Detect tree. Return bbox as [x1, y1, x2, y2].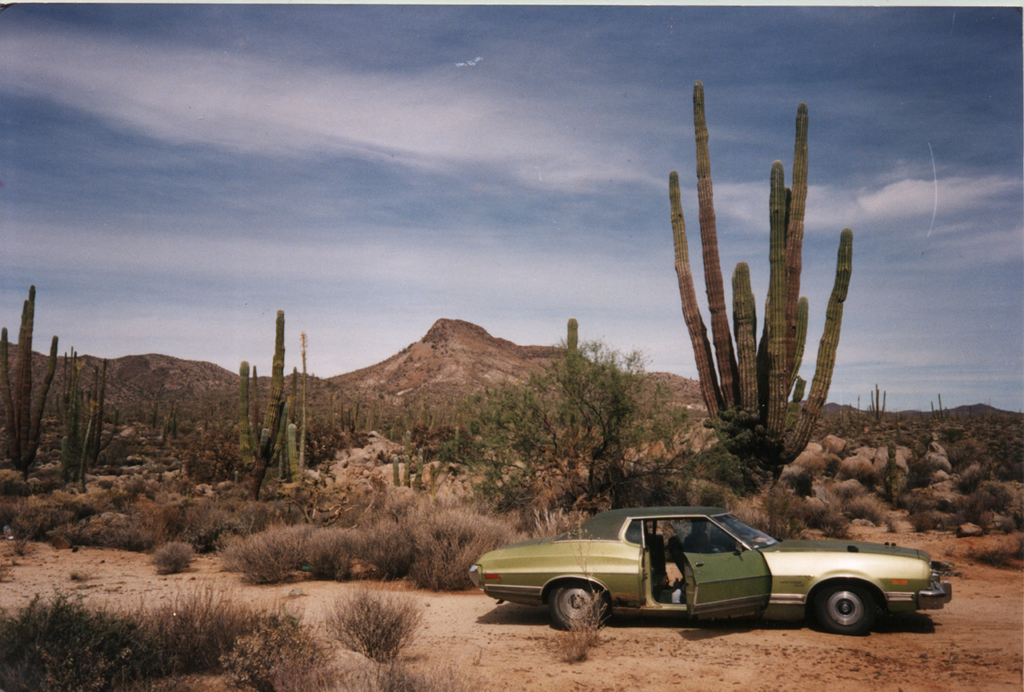
[663, 77, 855, 487].
